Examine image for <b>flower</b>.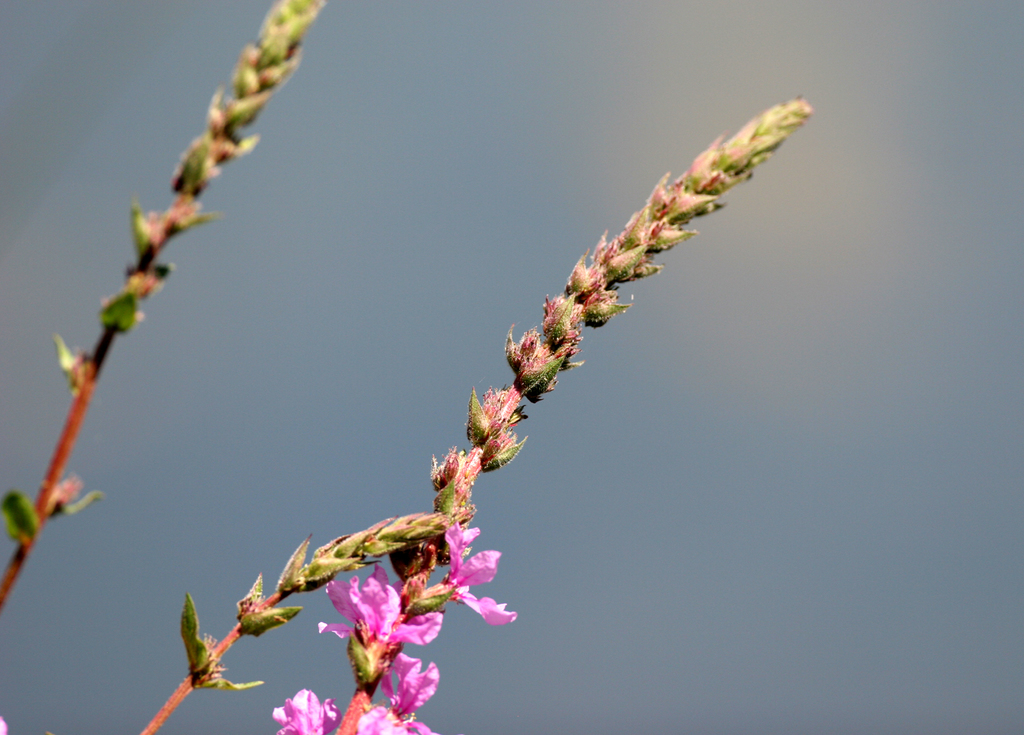
Examination result: x1=271, y1=689, x2=341, y2=734.
